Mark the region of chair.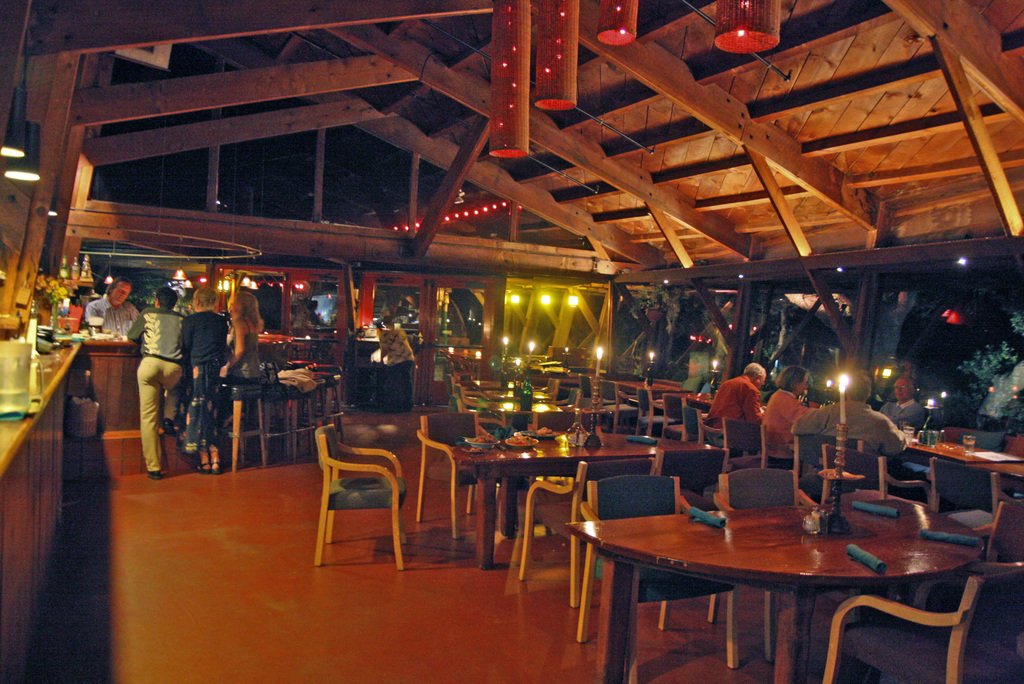
Region: locate(975, 494, 1023, 611).
